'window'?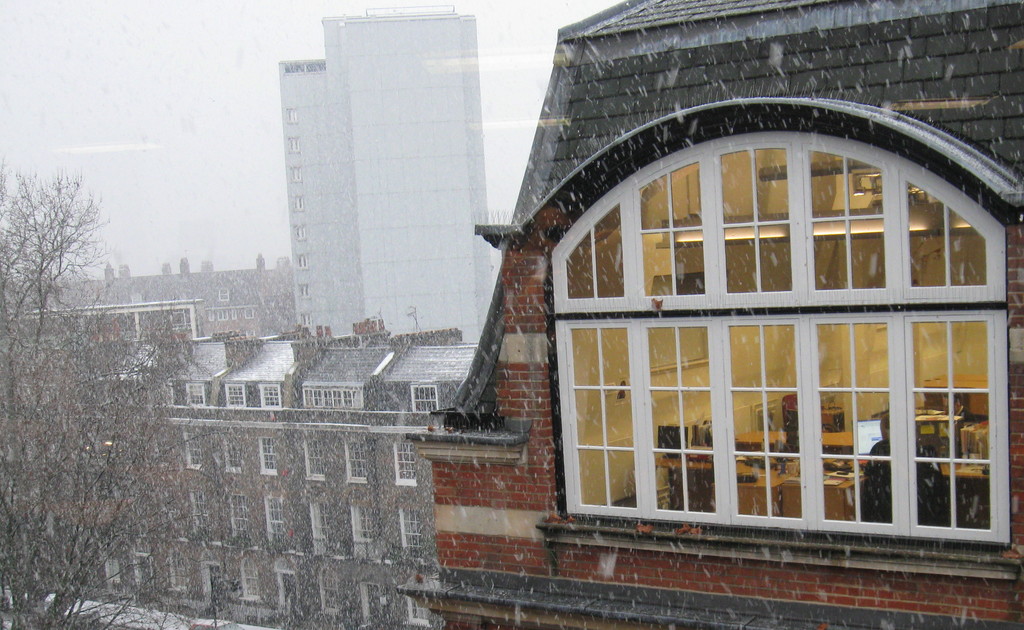
region(568, 311, 1007, 545)
